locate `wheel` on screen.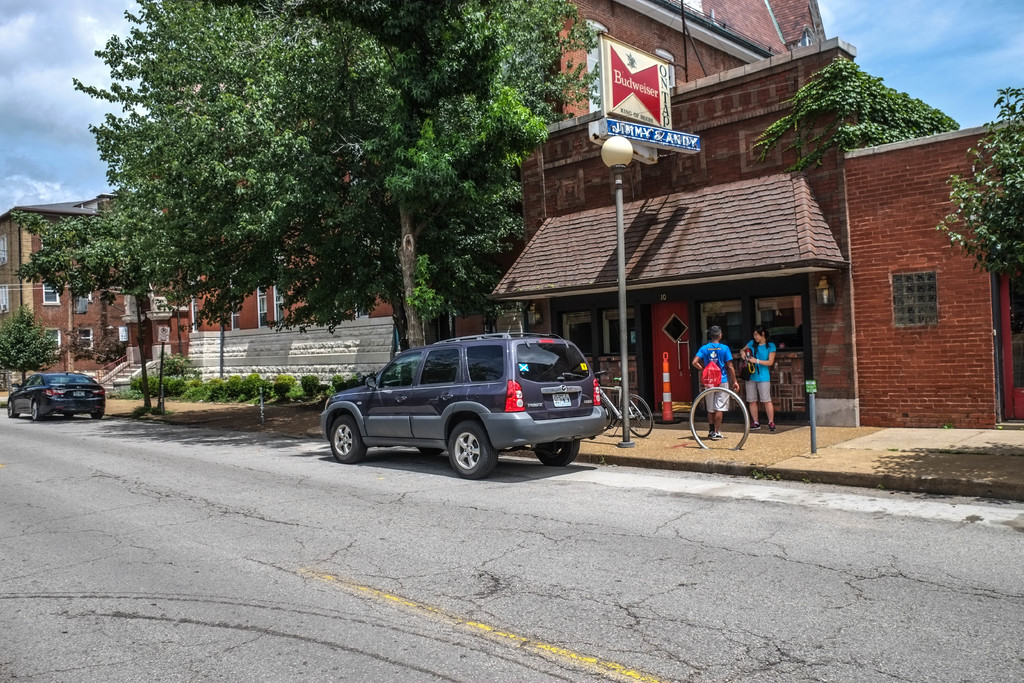
On screen at bbox(532, 438, 580, 466).
